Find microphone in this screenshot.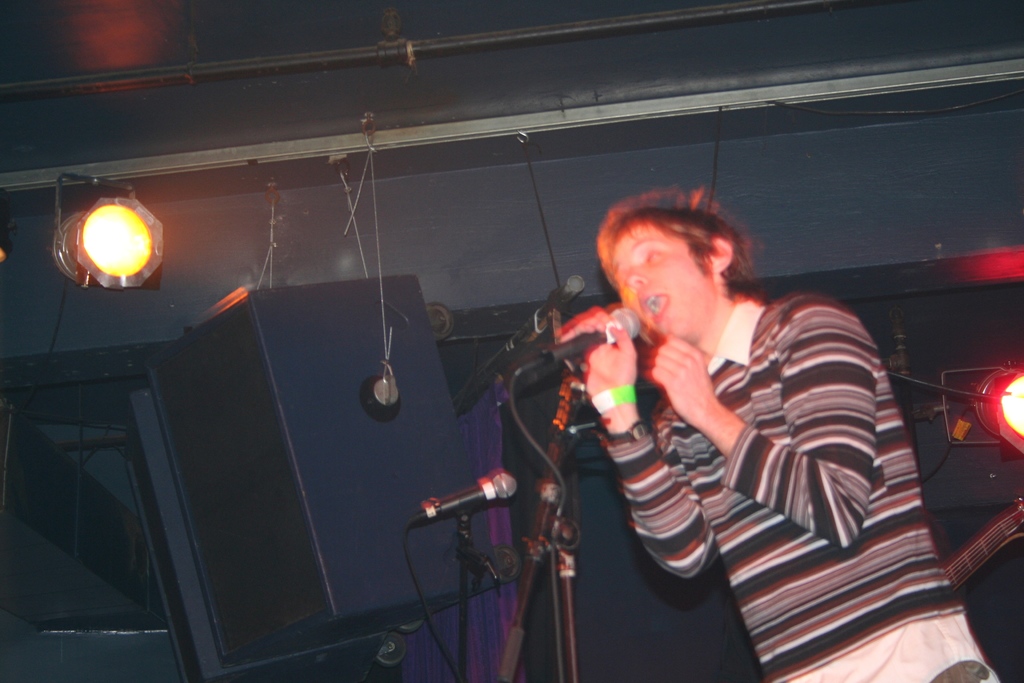
The bounding box for microphone is rect(514, 274, 590, 347).
